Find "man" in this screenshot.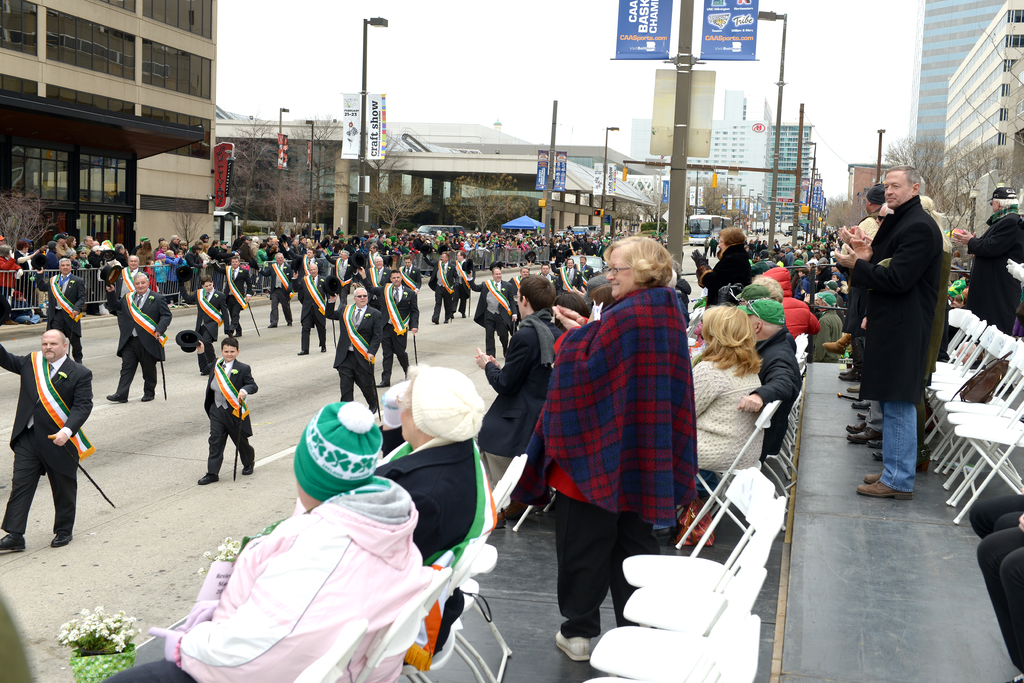
The bounding box for "man" is {"x1": 462, "y1": 267, "x2": 517, "y2": 358}.
